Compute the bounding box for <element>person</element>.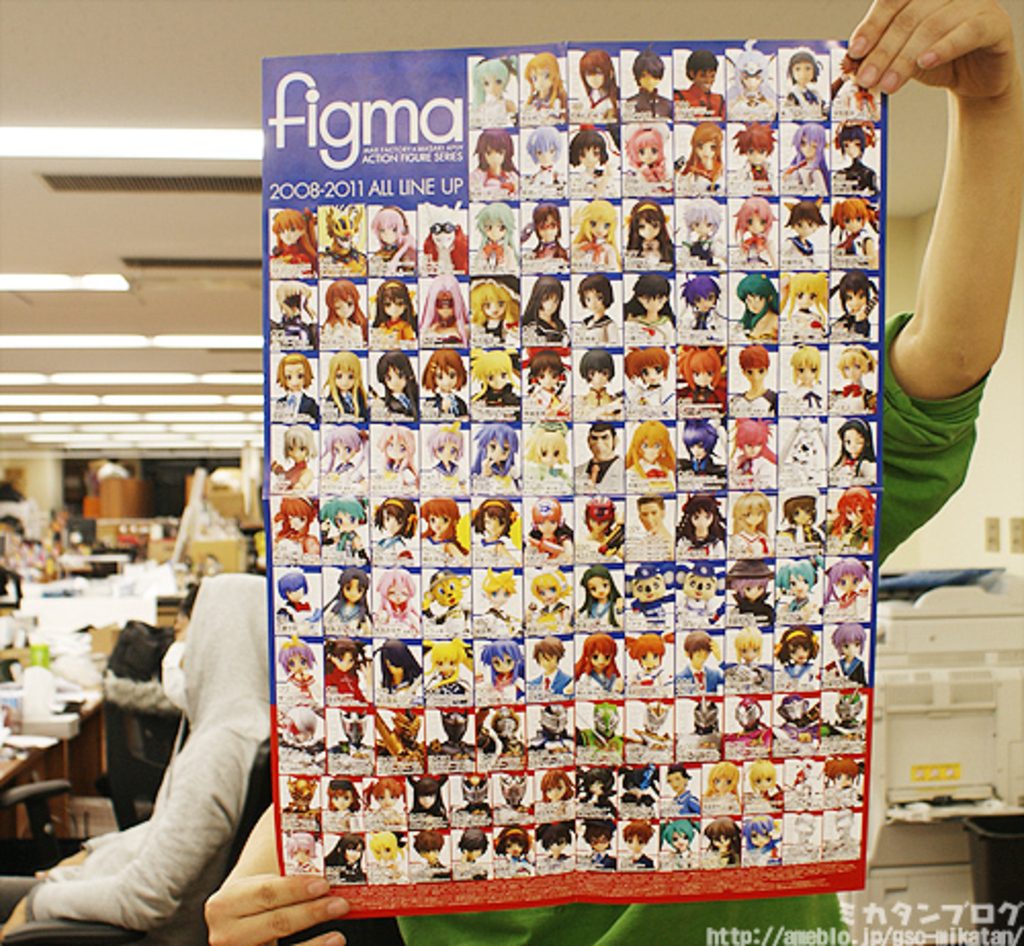
Rect(831, 352, 879, 412).
